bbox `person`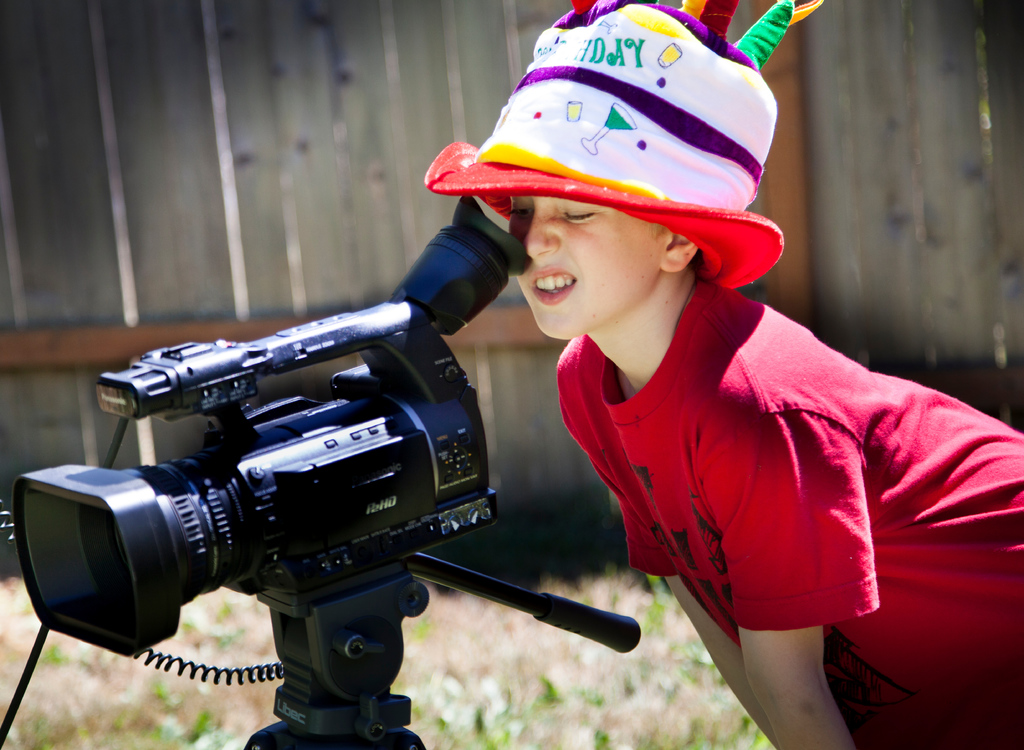
419/53/975/734
